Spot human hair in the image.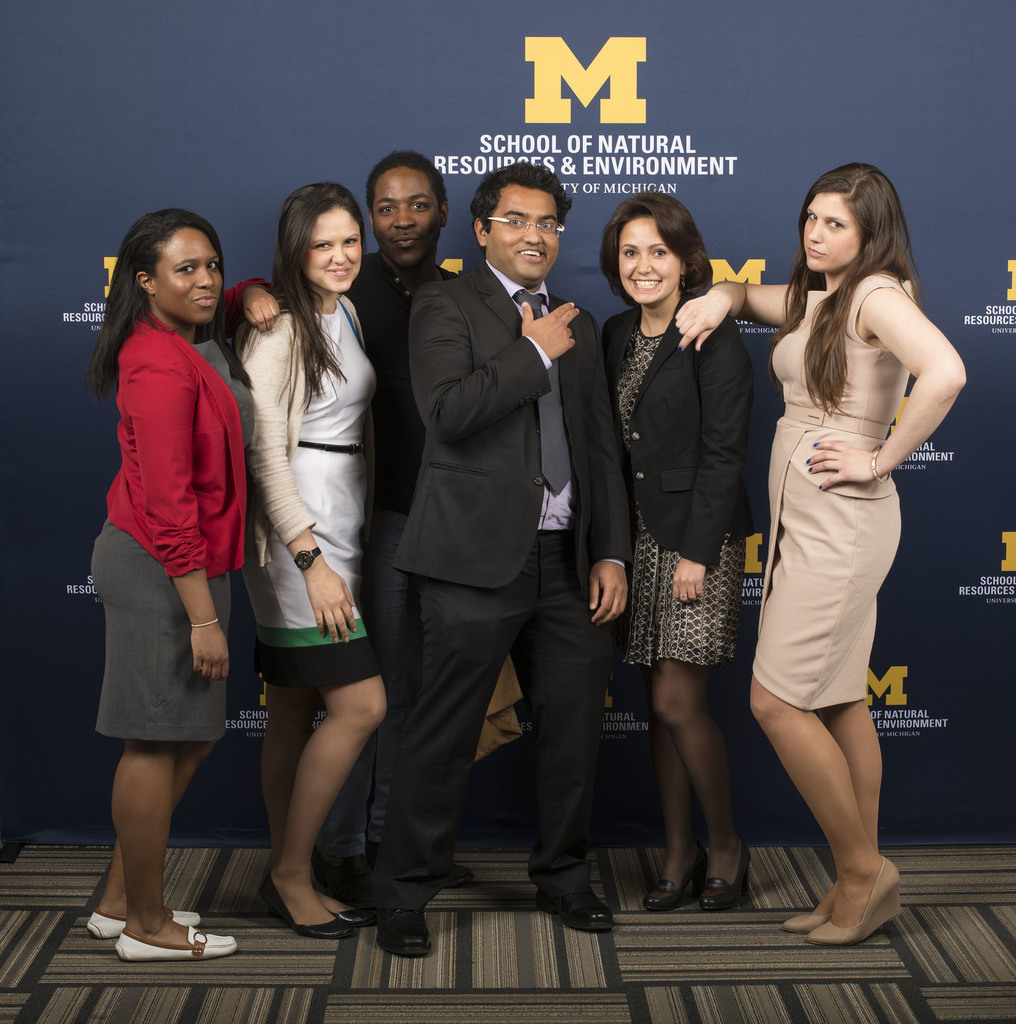
human hair found at (363,150,447,223).
